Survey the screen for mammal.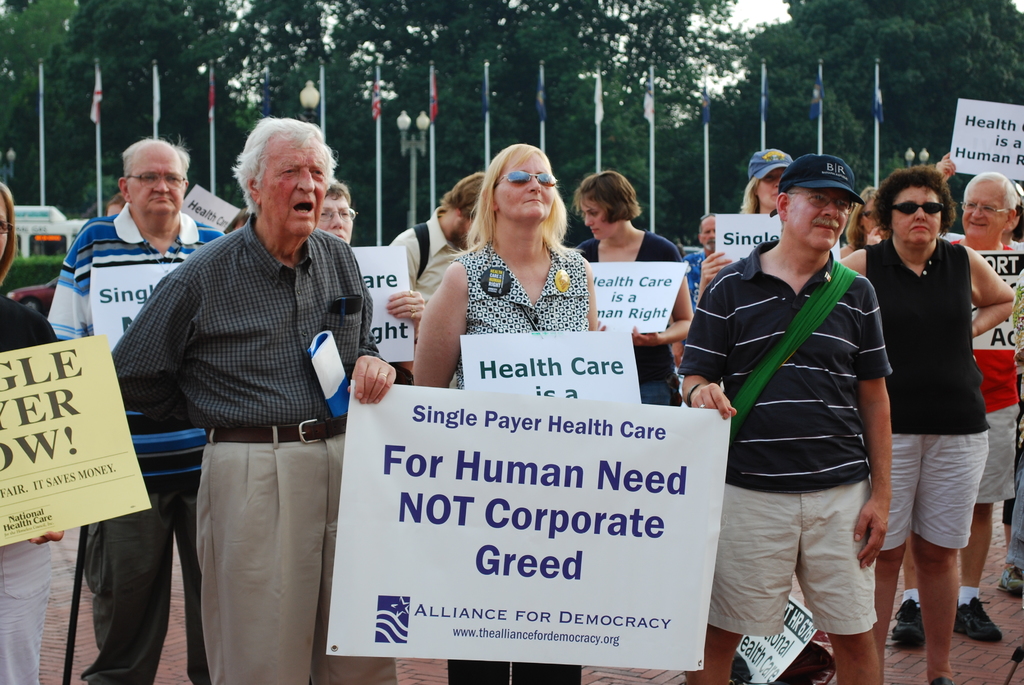
Survey found: region(677, 152, 896, 684).
